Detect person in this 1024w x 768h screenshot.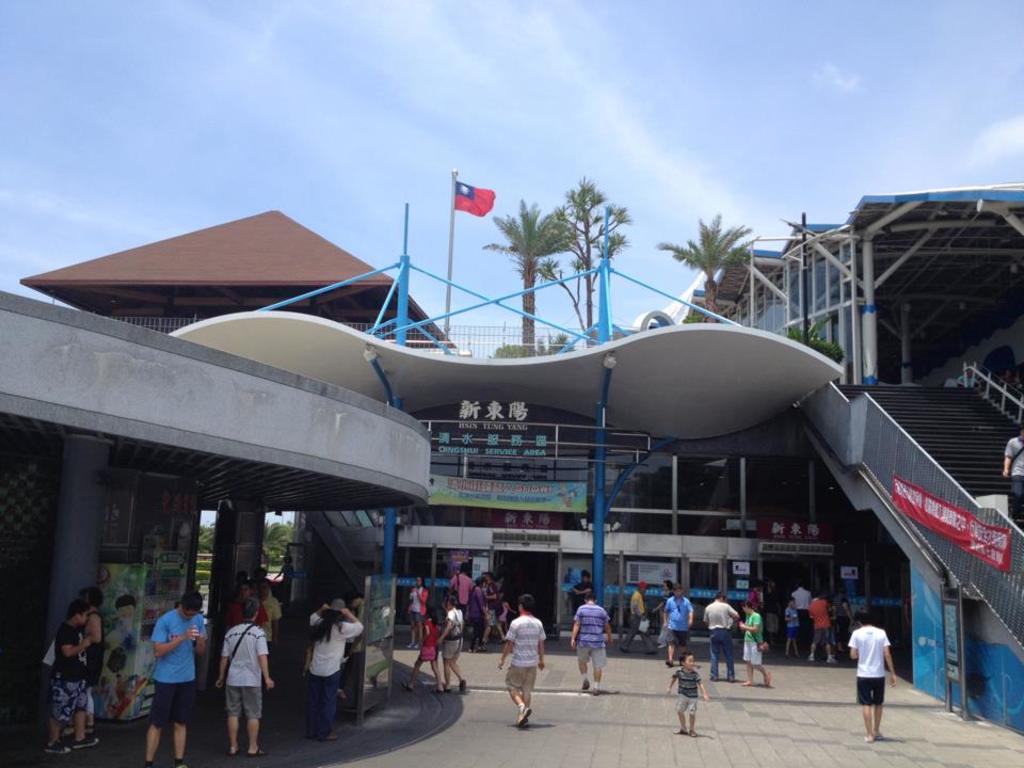
Detection: rect(846, 608, 899, 742).
